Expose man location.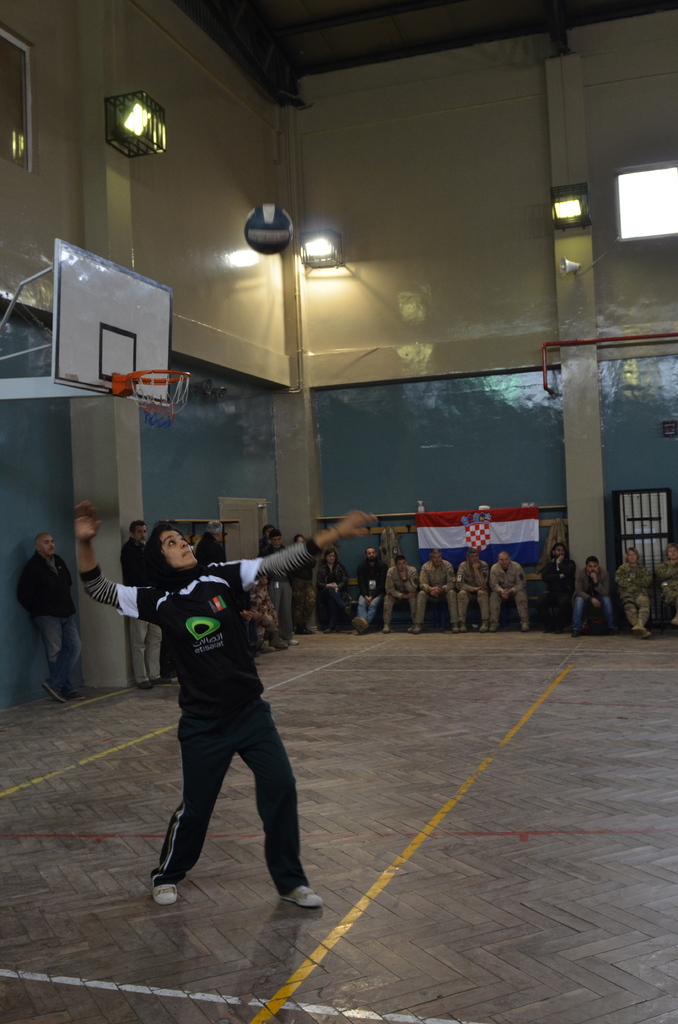
Exposed at box(567, 554, 622, 623).
